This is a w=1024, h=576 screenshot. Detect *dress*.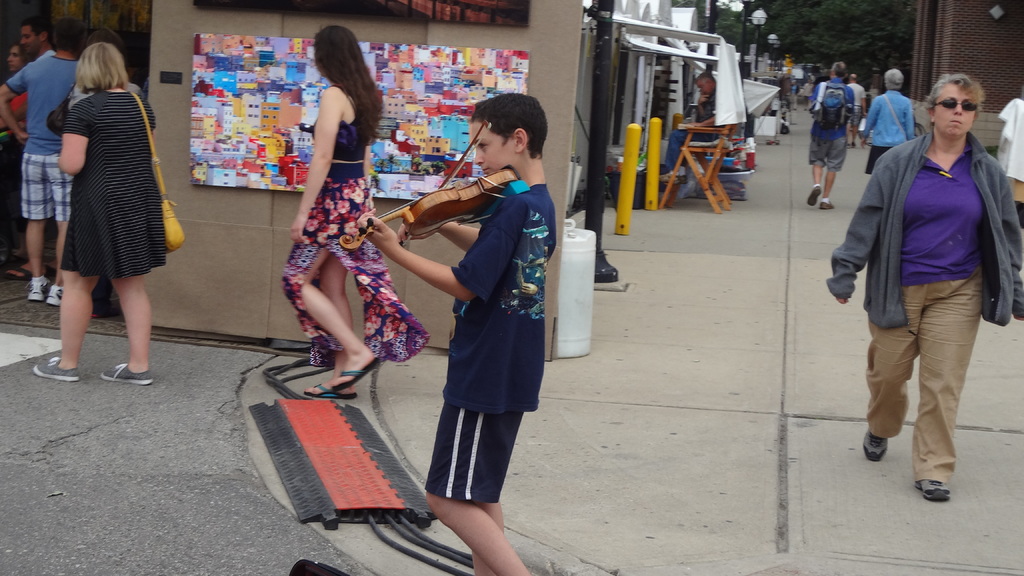
left=59, top=92, right=165, bottom=278.
